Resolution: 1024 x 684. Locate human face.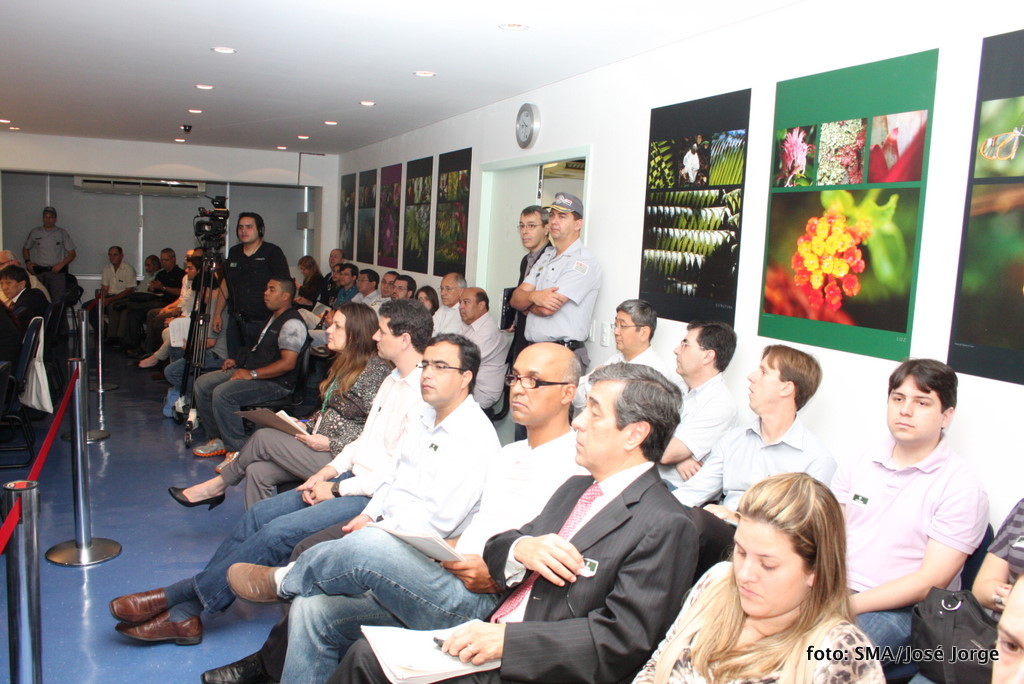
[x1=142, y1=258, x2=157, y2=274].
